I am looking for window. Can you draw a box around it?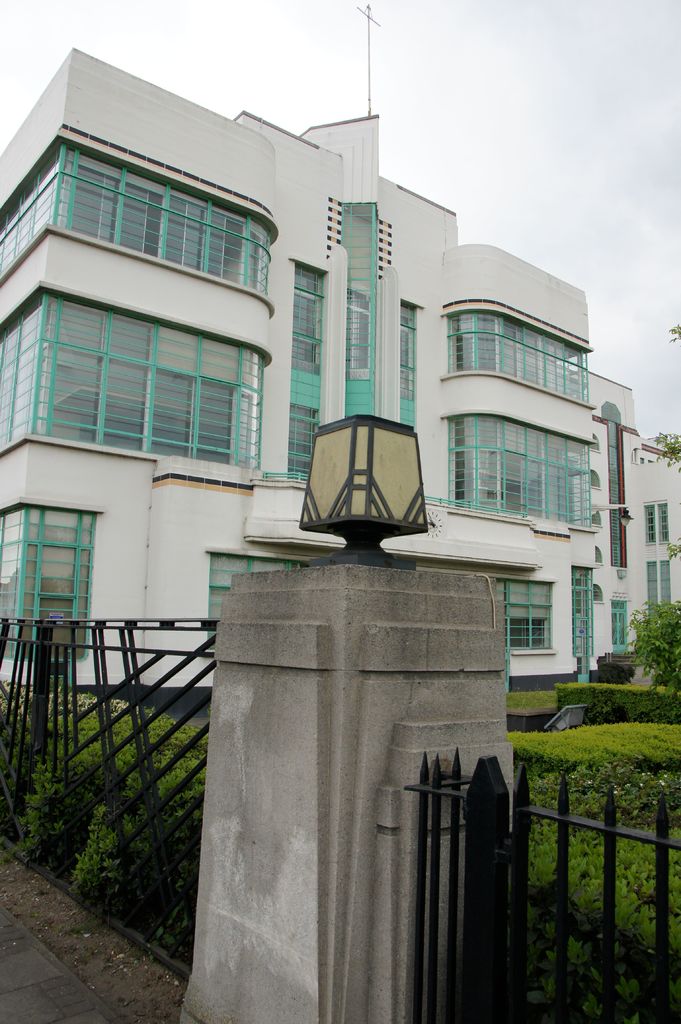
Sure, the bounding box is (587,515,600,525).
